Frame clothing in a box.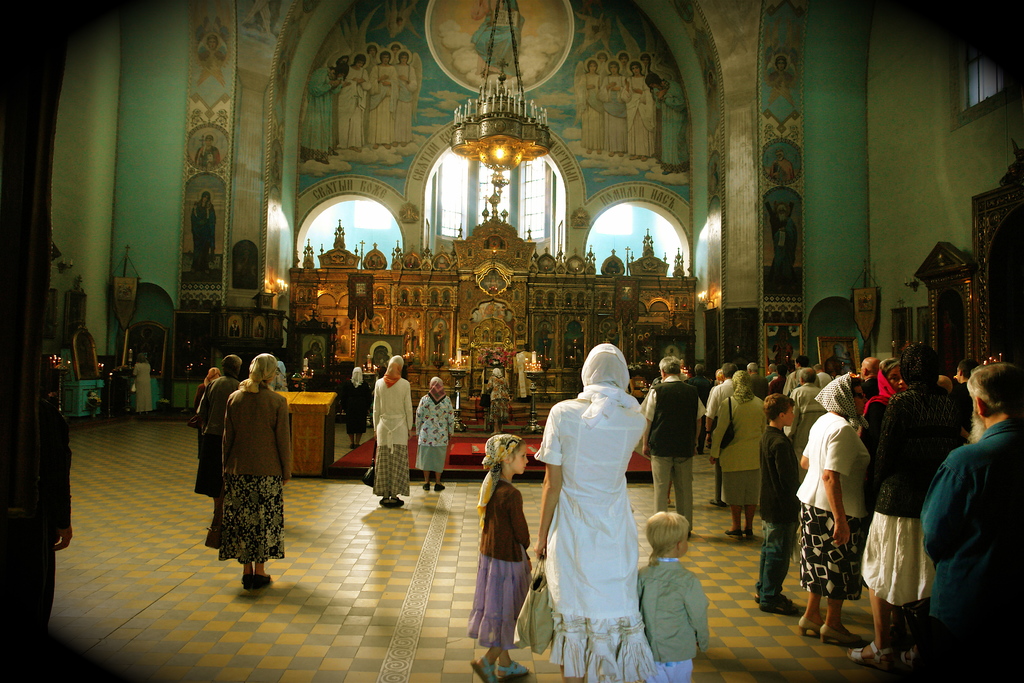
198:375:242:504.
